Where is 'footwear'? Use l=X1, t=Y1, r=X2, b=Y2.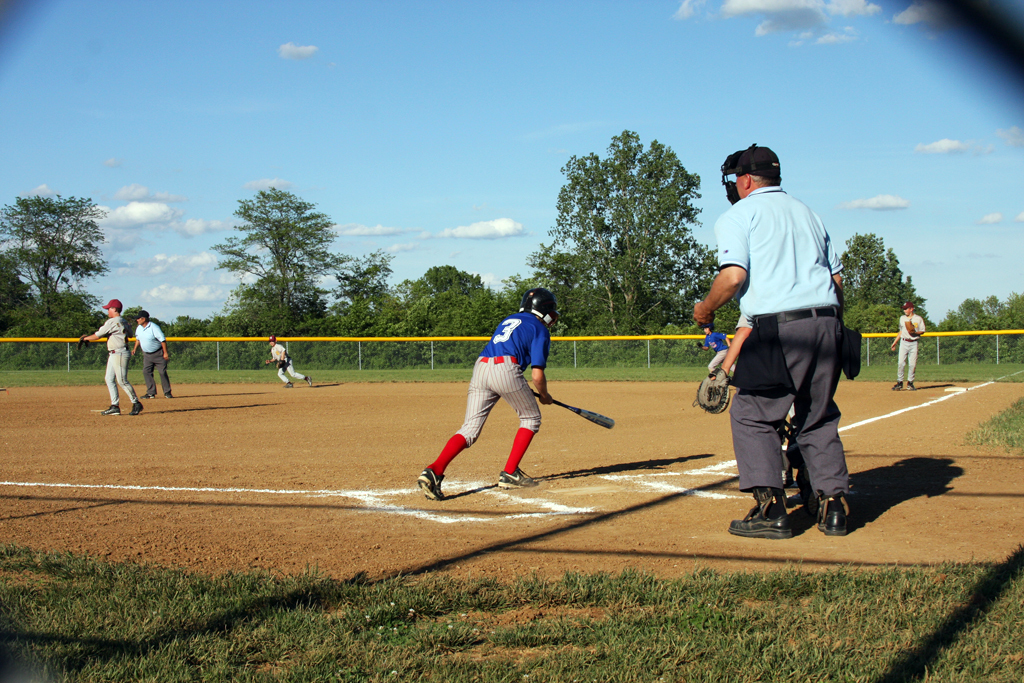
l=128, t=401, r=146, b=418.
